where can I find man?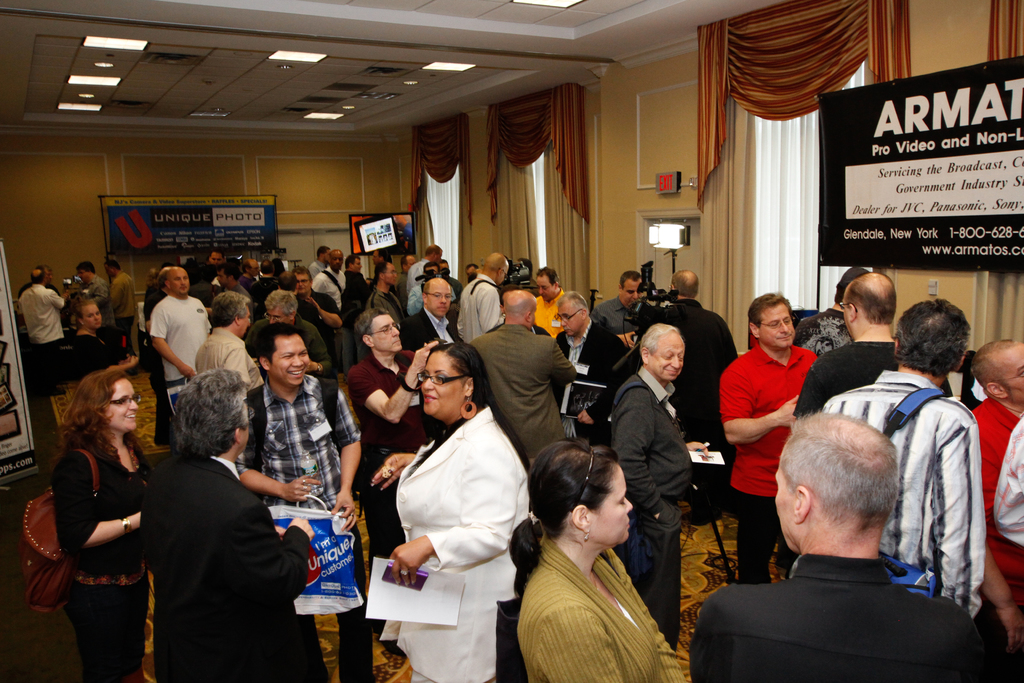
You can find it at 243 284 334 395.
